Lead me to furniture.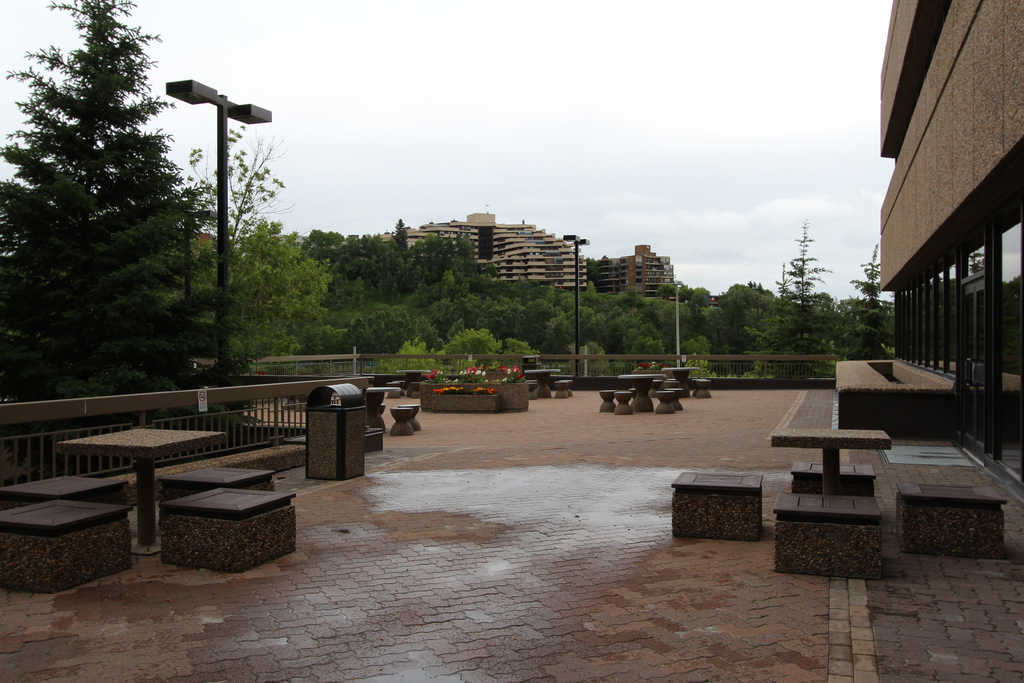
Lead to <region>528, 381, 540, 400</region>.
